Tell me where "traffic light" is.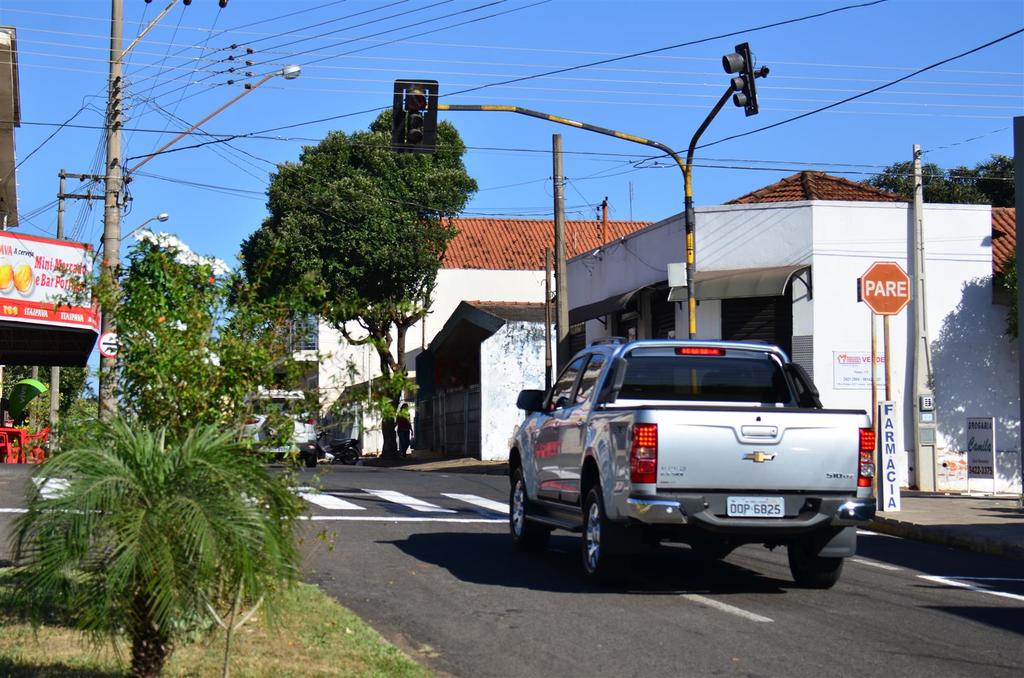
"traffic light" is at (x1=723, y1=42, x2=758, y2=117).
